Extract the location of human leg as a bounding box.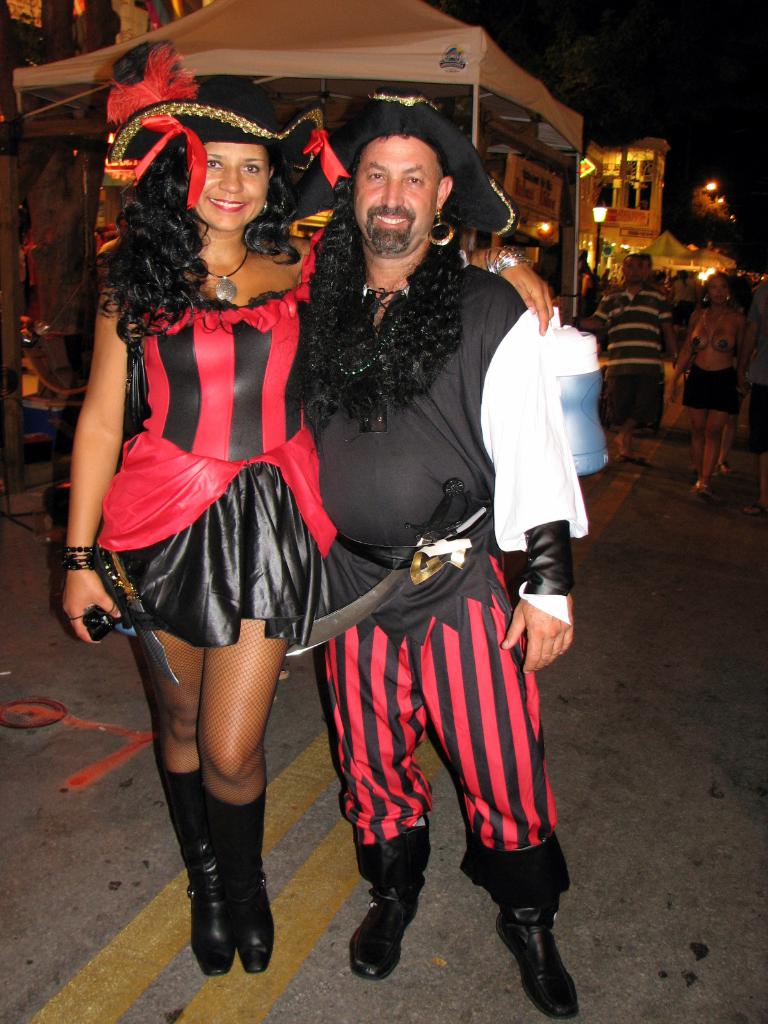
bbox=(308, 540, 569, 1023).
